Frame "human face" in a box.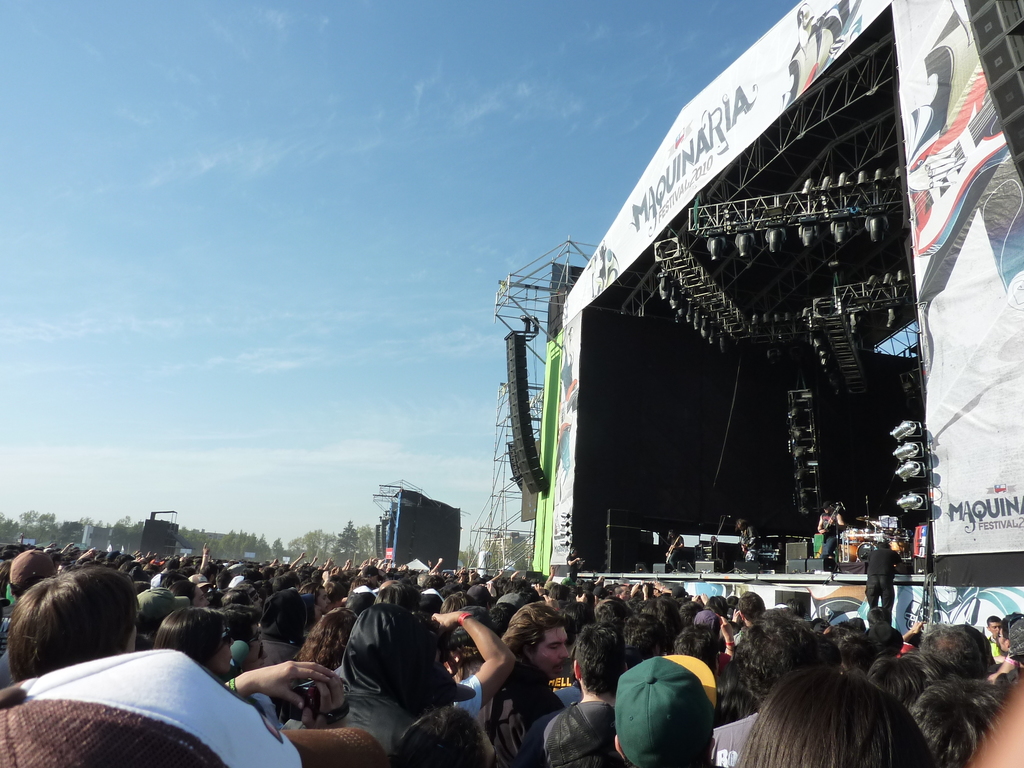
(534,624,566,678).
